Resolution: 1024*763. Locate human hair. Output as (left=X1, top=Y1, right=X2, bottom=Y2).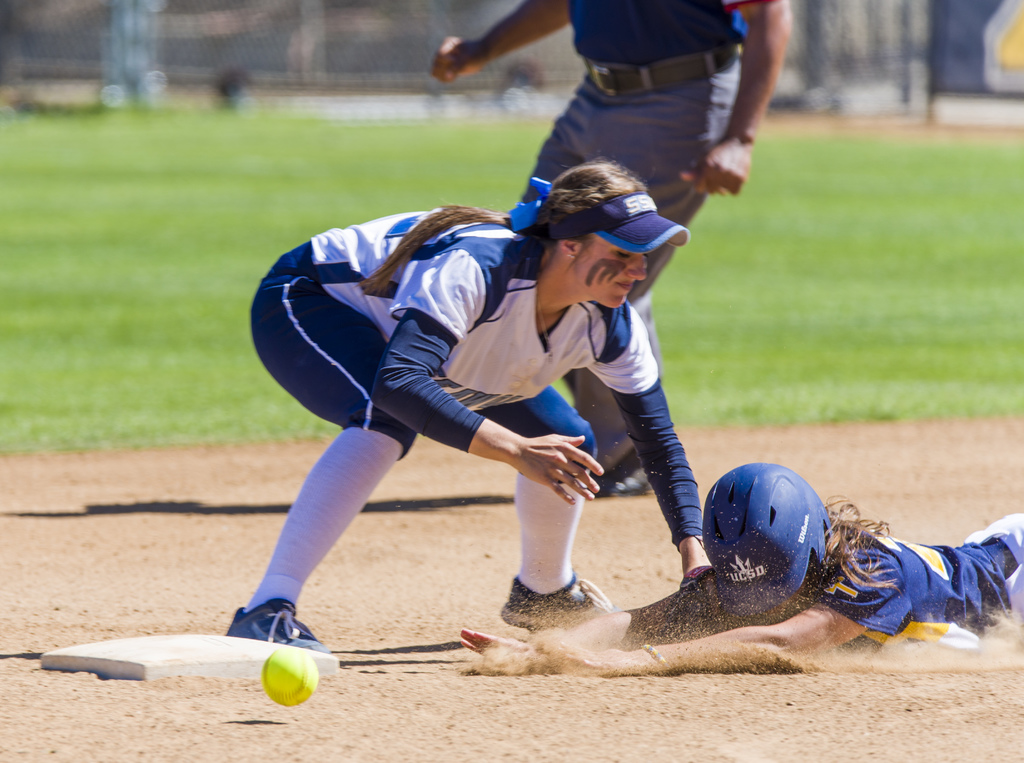
(left=716, top=497, right=896, bottom=588).
